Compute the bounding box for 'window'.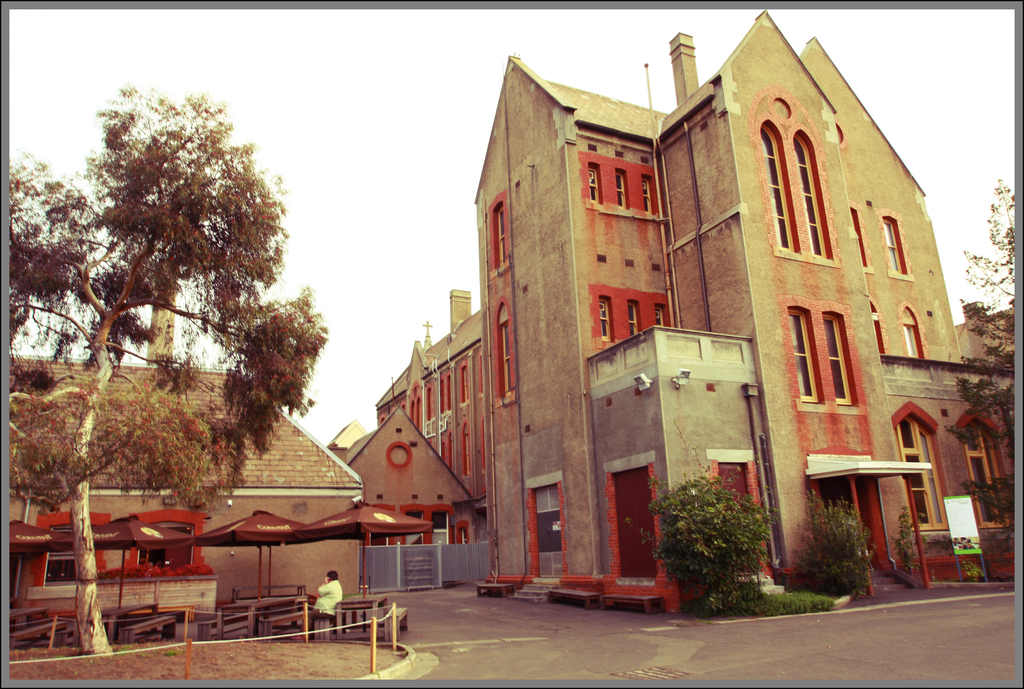
bbox=(436, 370, 456, 412).
